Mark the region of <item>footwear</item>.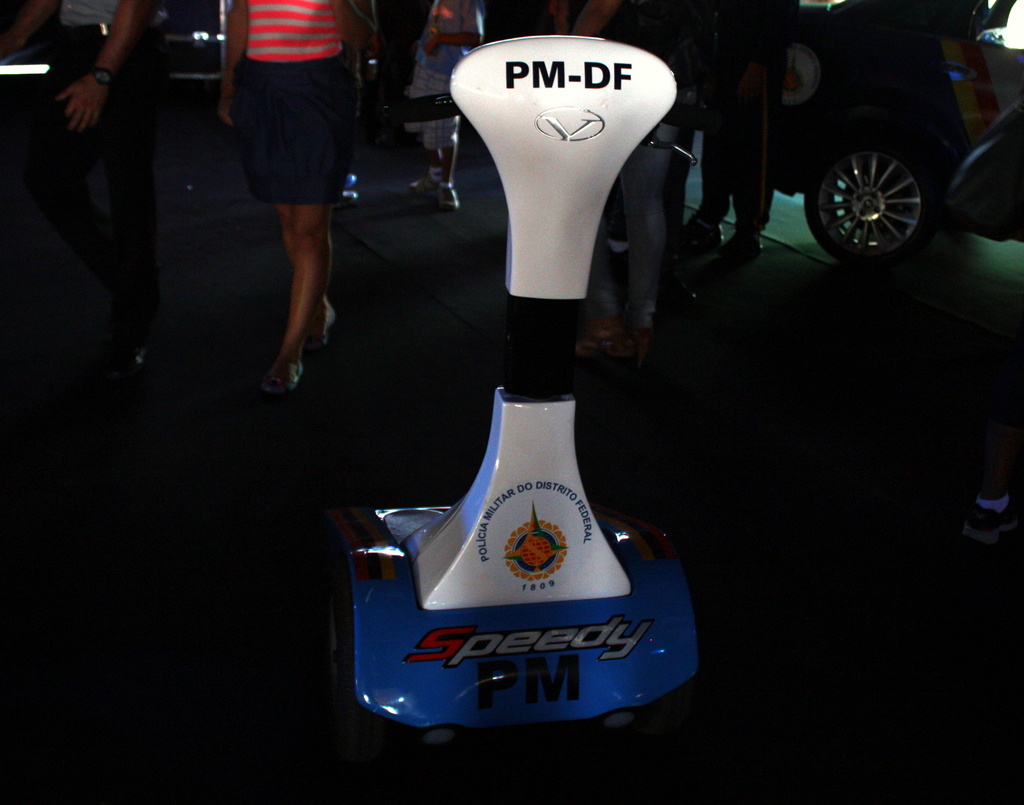
Region: (574,310,641,365).
